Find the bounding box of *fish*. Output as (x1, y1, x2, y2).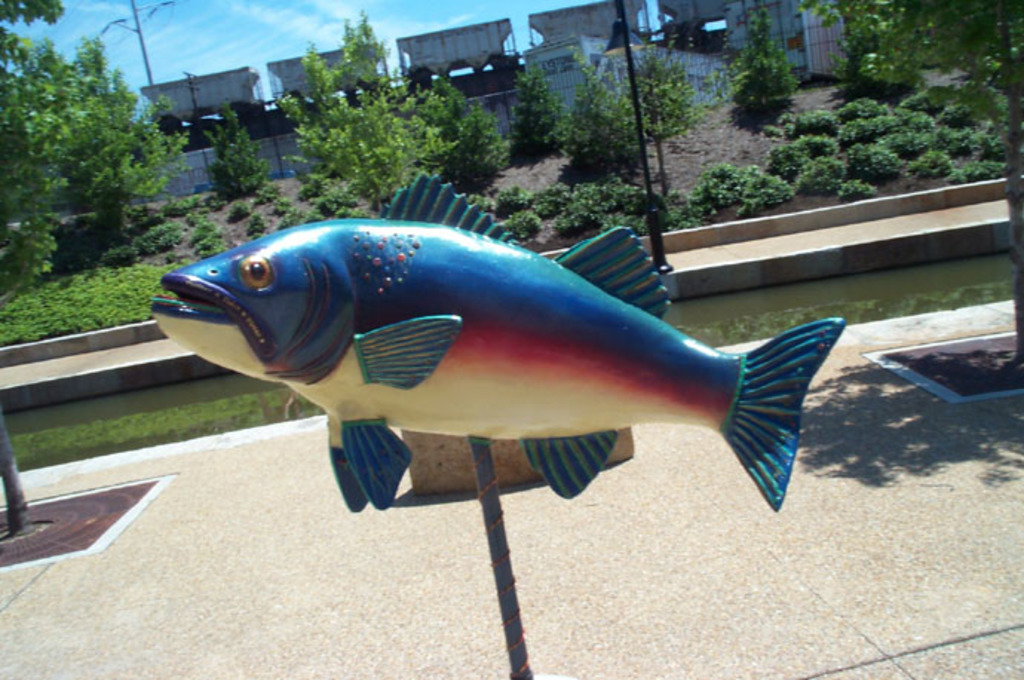
(142, 160, 853, 534).
